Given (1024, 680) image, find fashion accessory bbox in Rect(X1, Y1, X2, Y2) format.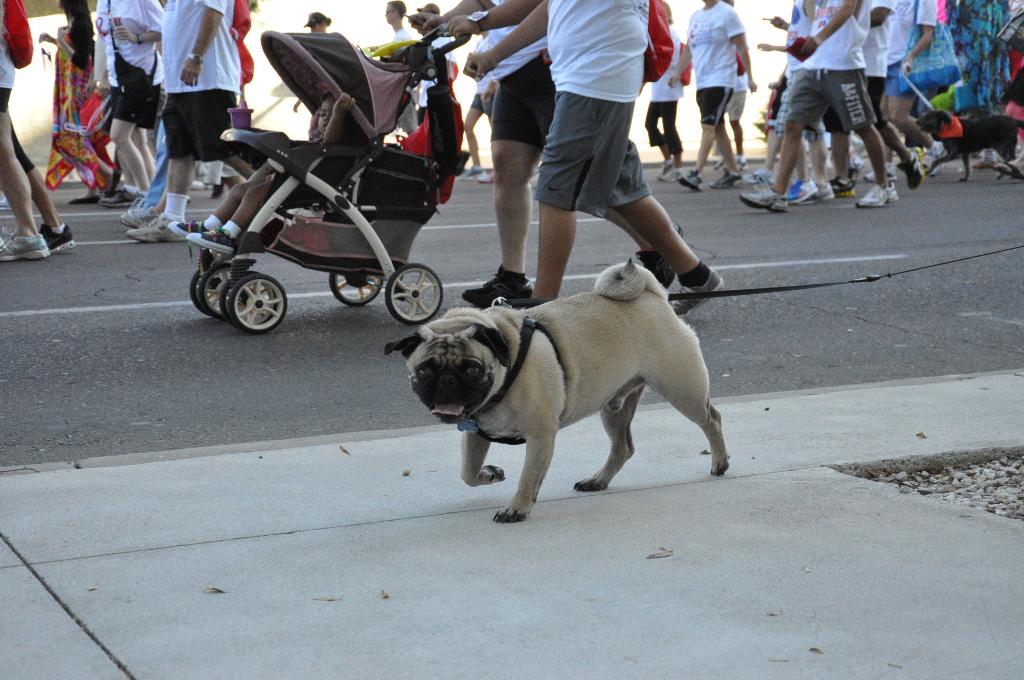
Rect(39, 218, 79, 252).
